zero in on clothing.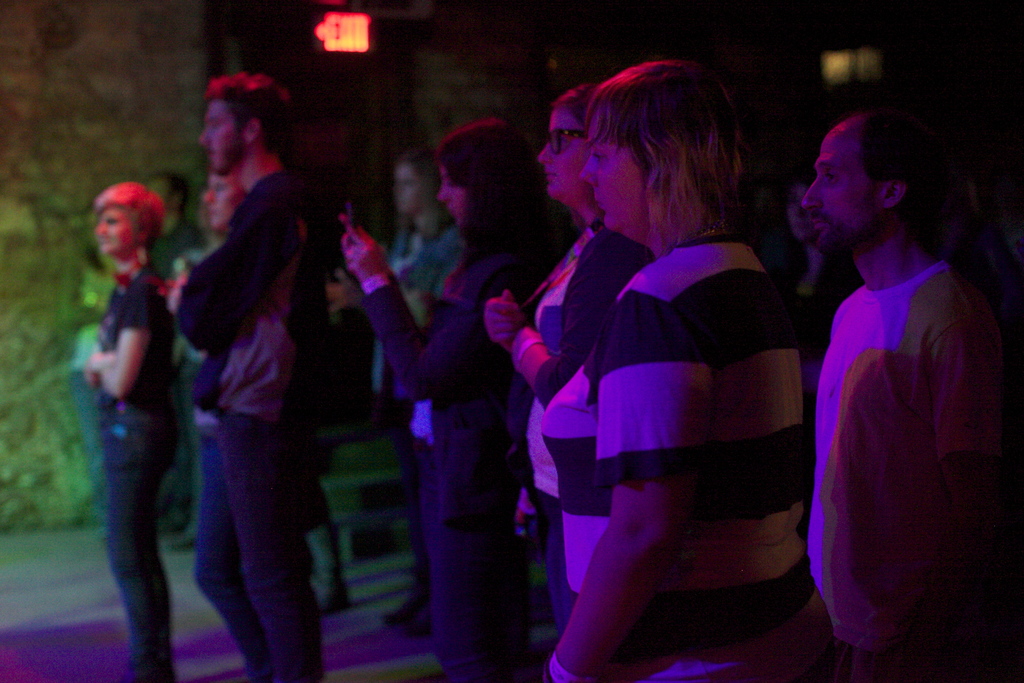
Zeroed in: BBox(188, 163, 324, 682).
